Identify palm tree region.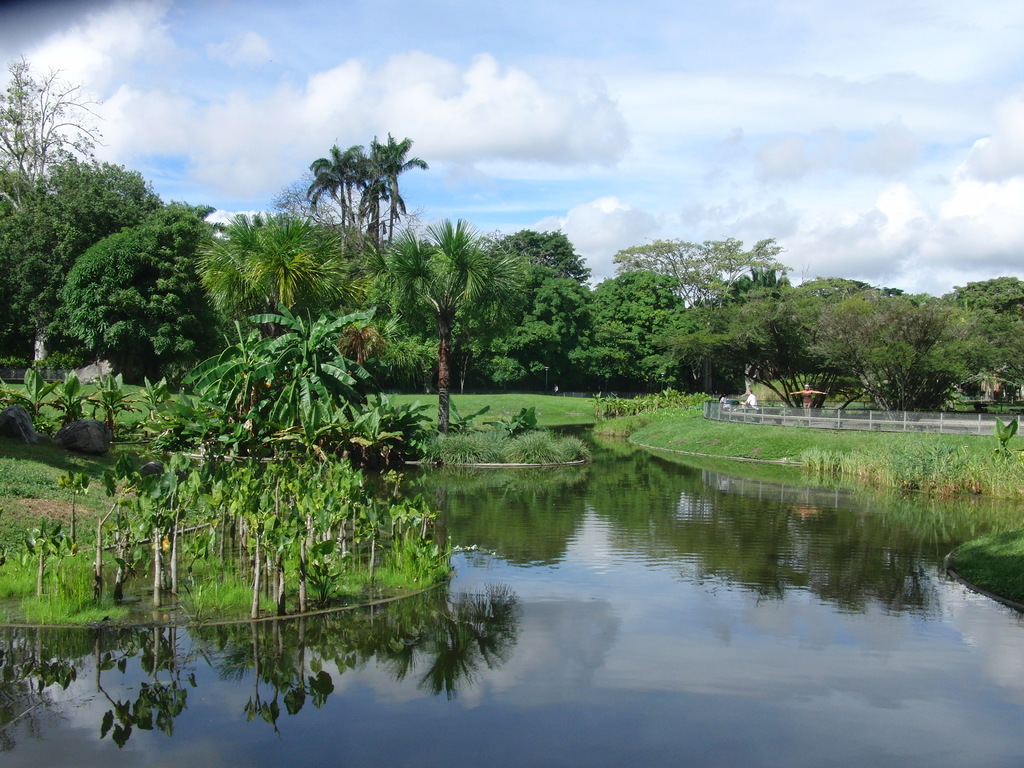
Region: BBox(400, 224, 487, 403).
